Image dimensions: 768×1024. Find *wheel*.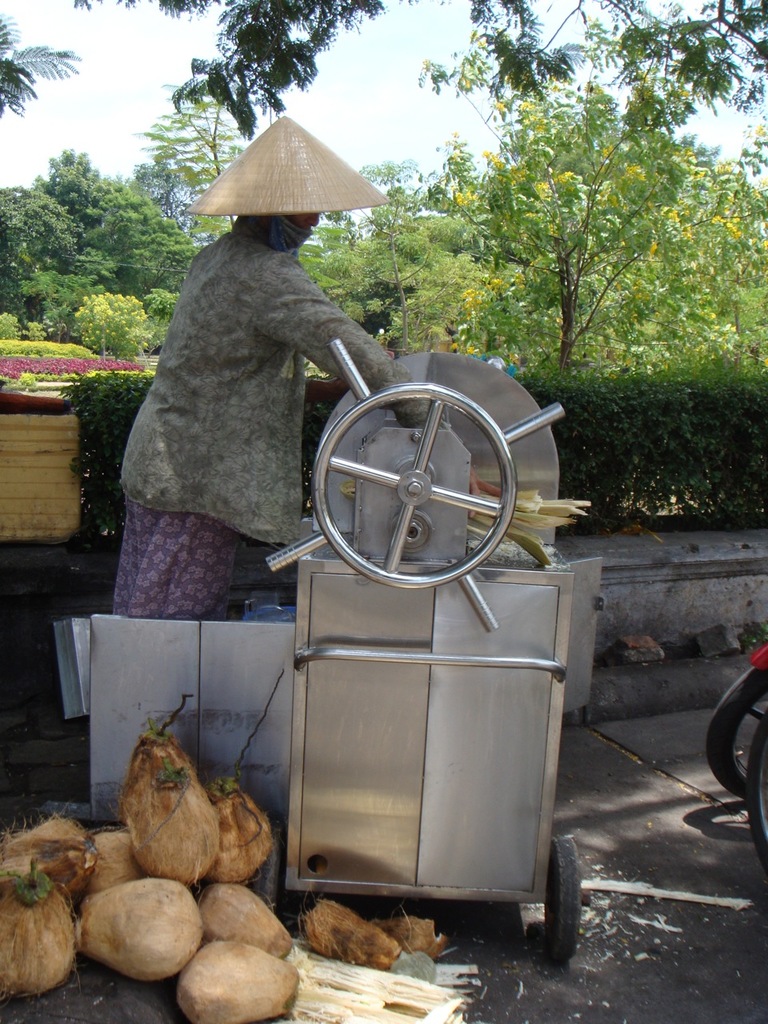
(286,361,566,590).
